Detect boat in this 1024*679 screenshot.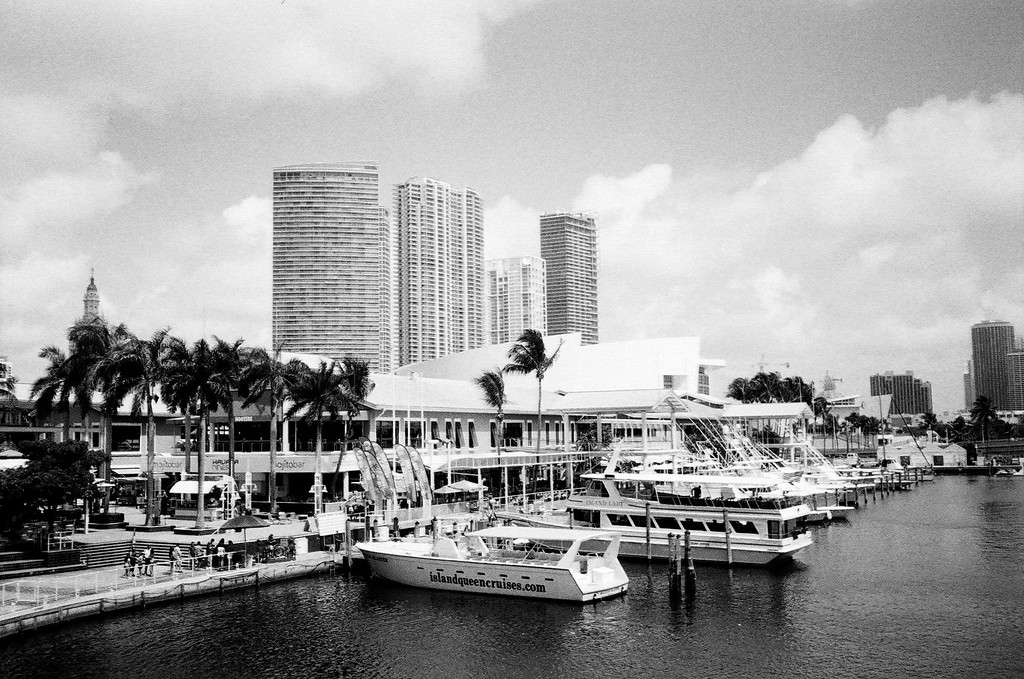
Detection: left=485, top=452, right=820, bottom=573.
